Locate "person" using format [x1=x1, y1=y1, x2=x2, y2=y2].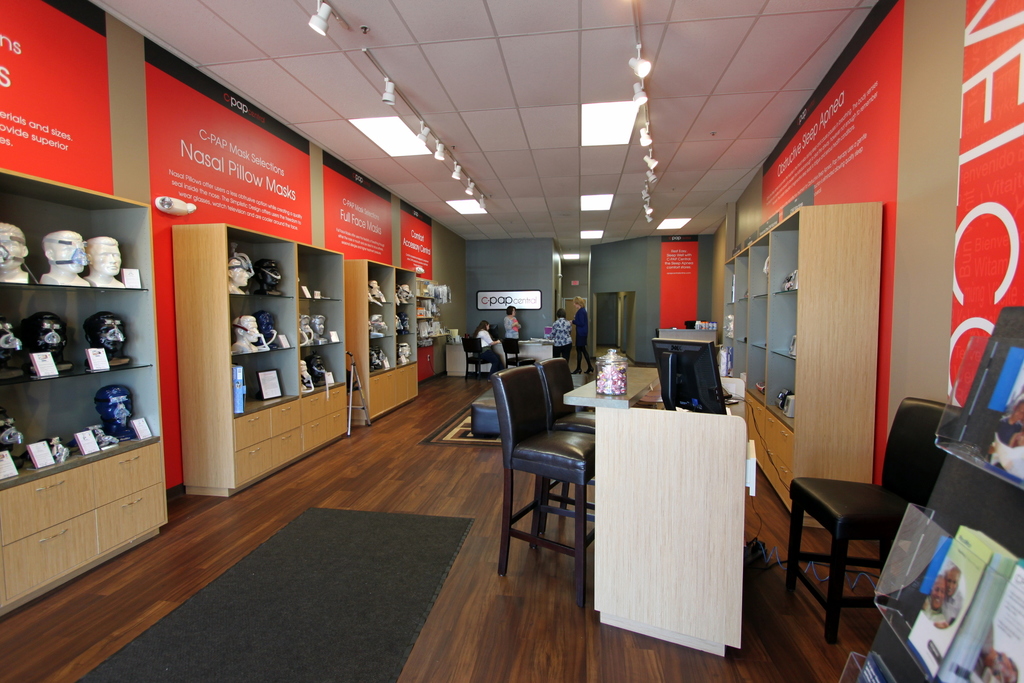
[x1=996, y1=402, x2=1023, y2=443].
